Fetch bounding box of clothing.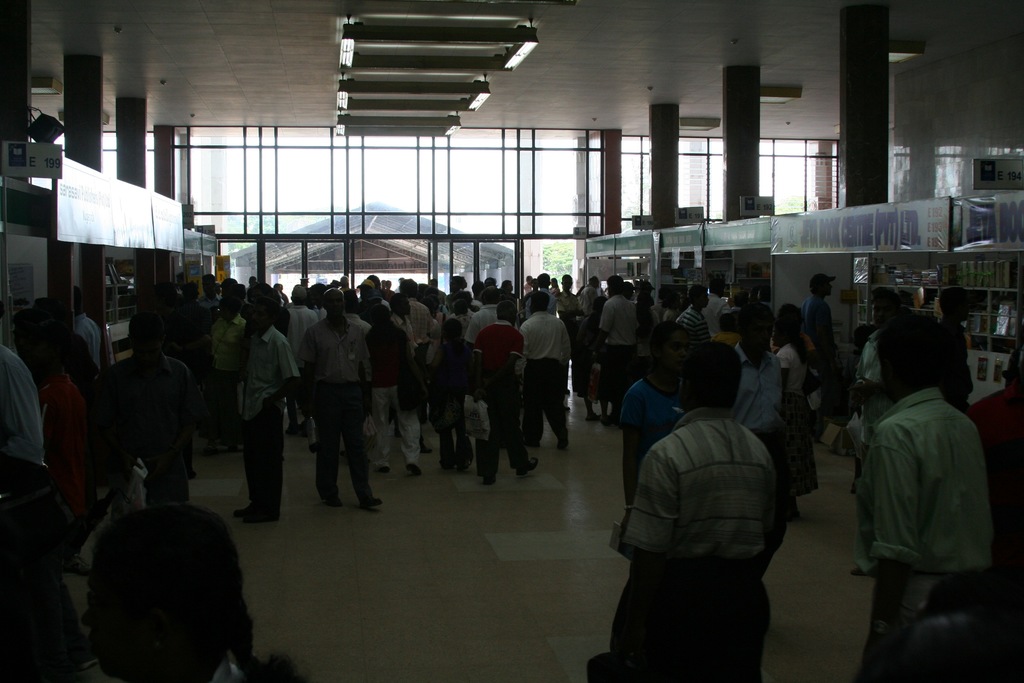
Bbox: locate(209, 311, 246, 374).
